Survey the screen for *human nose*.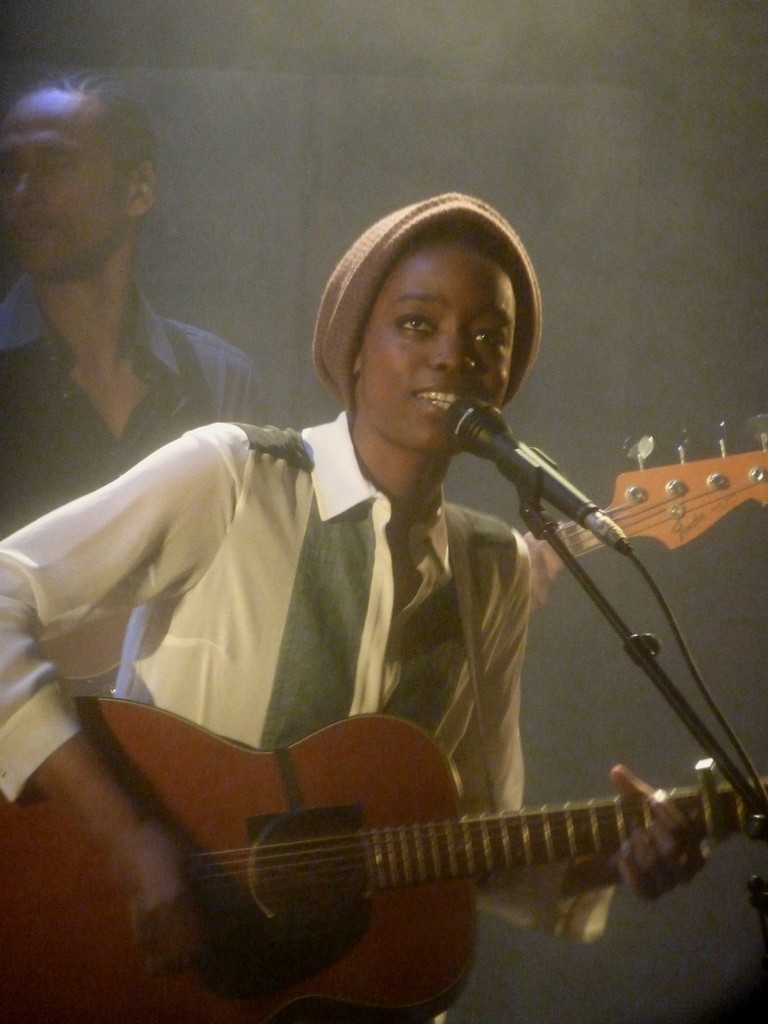
Survey found: {"x1": 431, "y1": 314, "x2": 474, "y2": 372}.
